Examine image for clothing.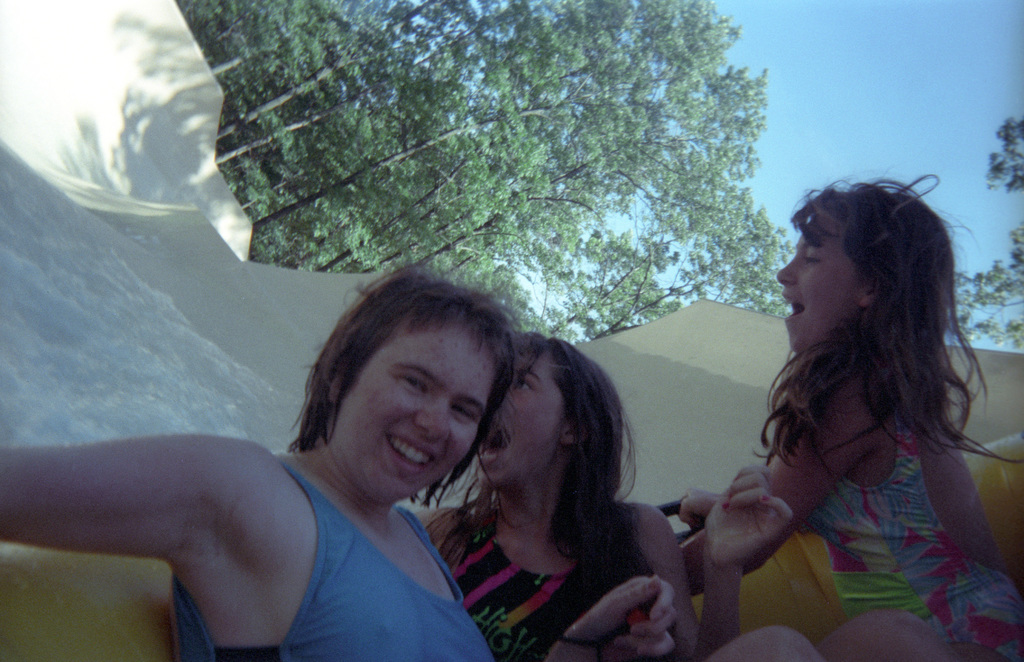
Examination result: detection(435, 509, 657, 661).
